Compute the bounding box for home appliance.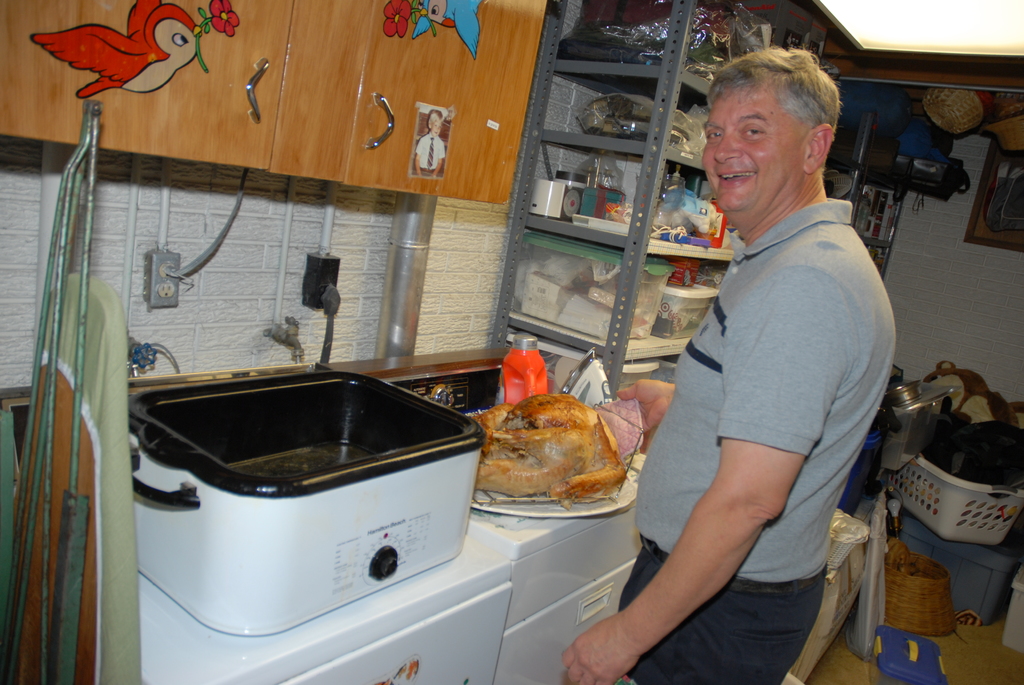
locate(465, 452, 649, 684).
